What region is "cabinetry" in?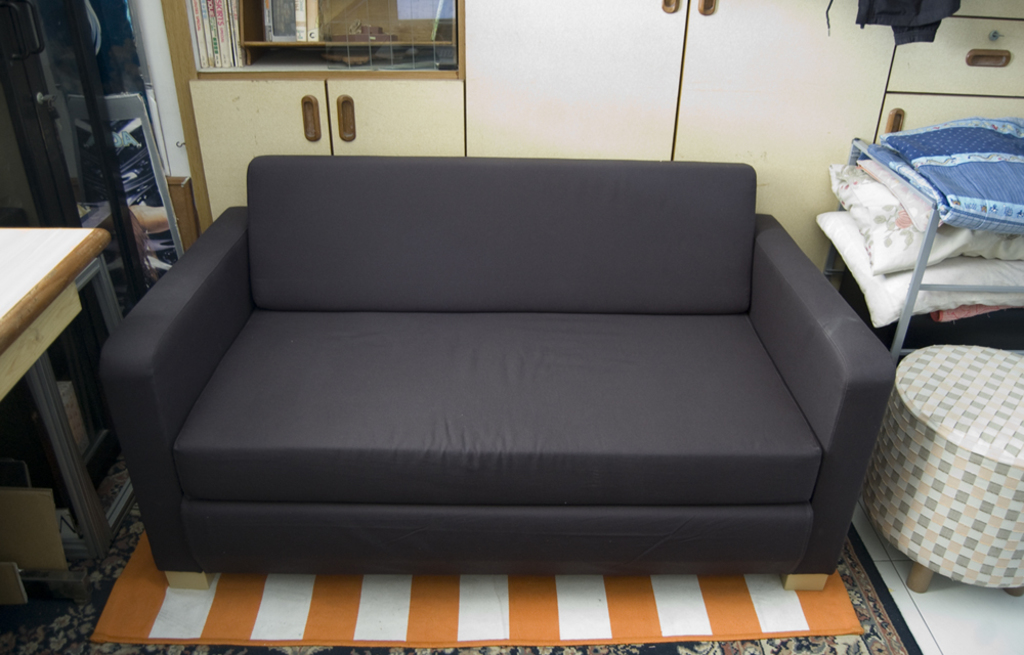
461, 1, 897, 273.
